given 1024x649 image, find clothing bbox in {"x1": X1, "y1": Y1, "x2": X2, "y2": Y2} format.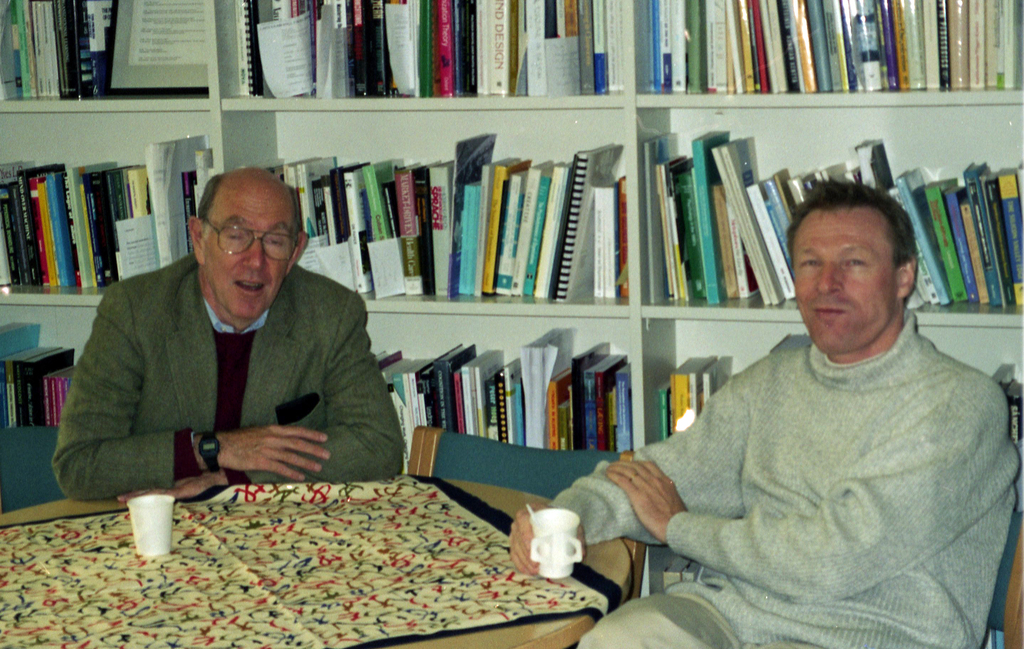
{"x1": 618, "y1": 273, "x2": 1013, "y2": 642}.
